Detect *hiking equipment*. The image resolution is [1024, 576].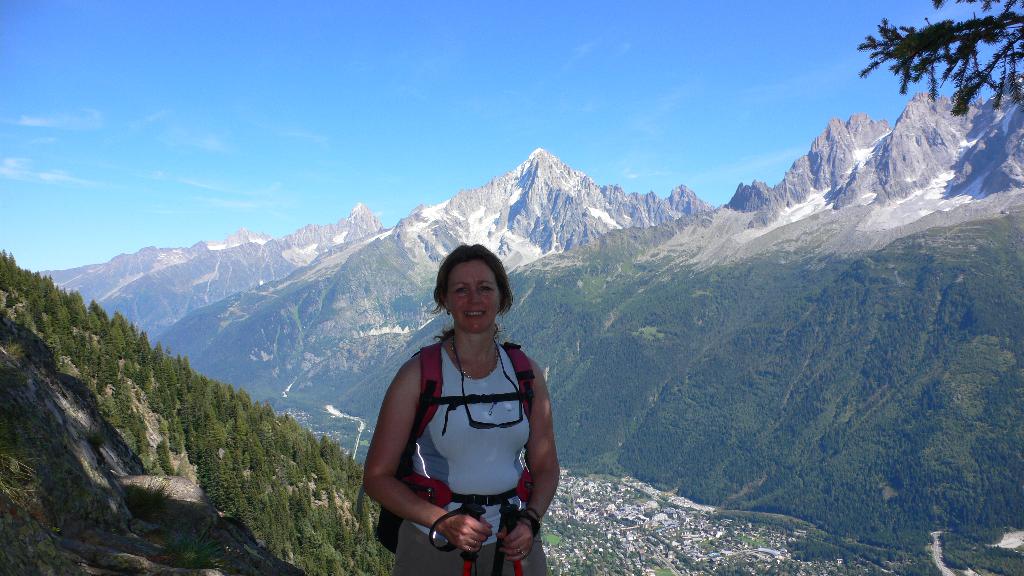
Rect(499, 503, 540, 575).
